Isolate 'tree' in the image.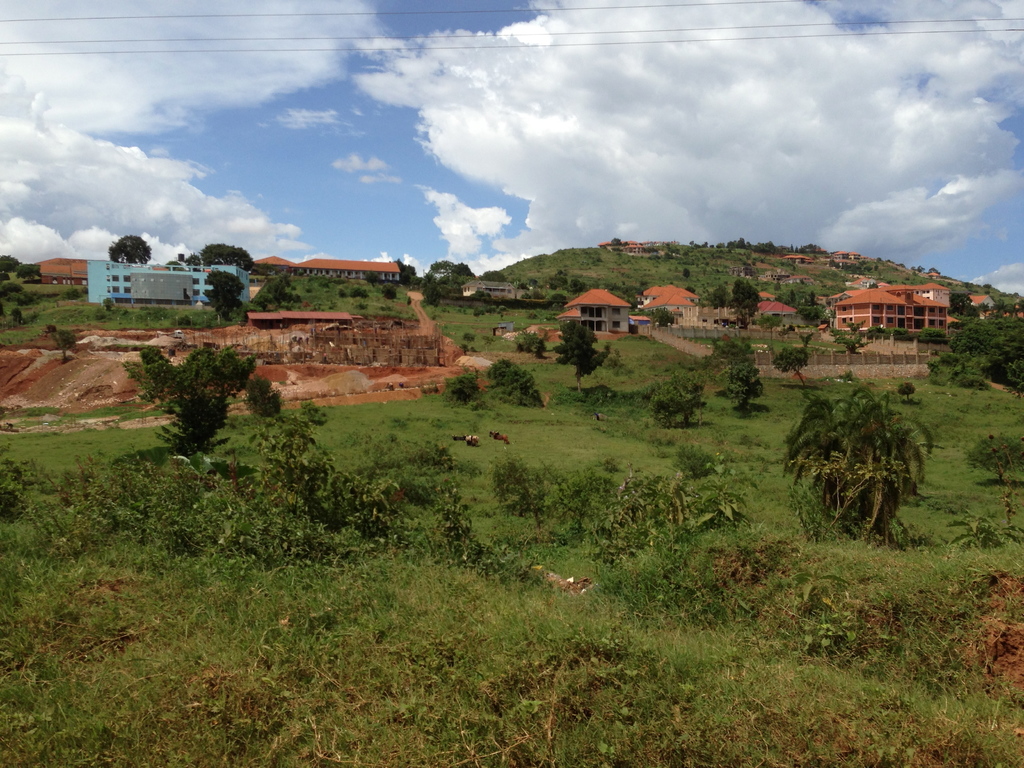
Isolated region: rect(708, 284, 734, 310).
